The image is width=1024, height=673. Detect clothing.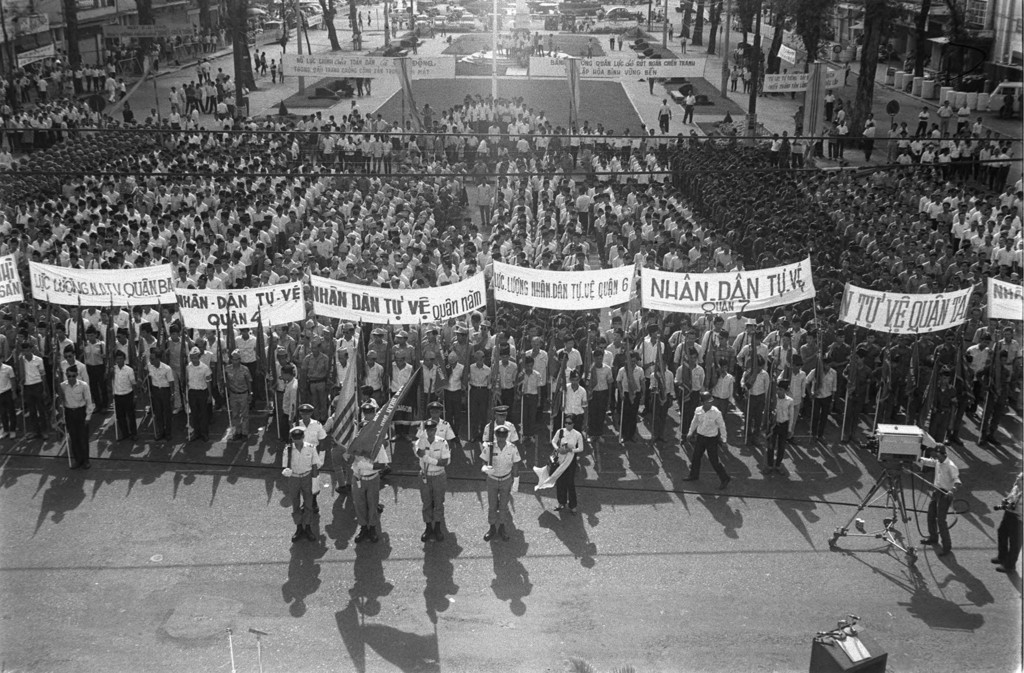
Detection: (x1=177, y1=365, x2=209, y2=429).
